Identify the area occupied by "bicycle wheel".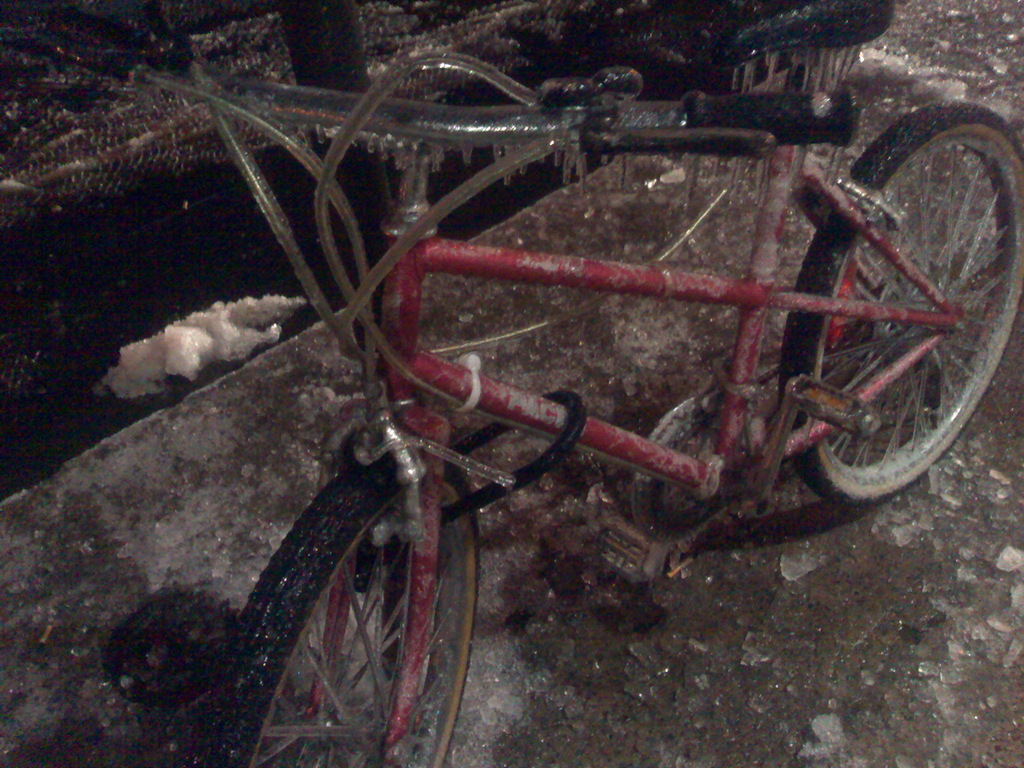
Area: [204,451,480,767].
